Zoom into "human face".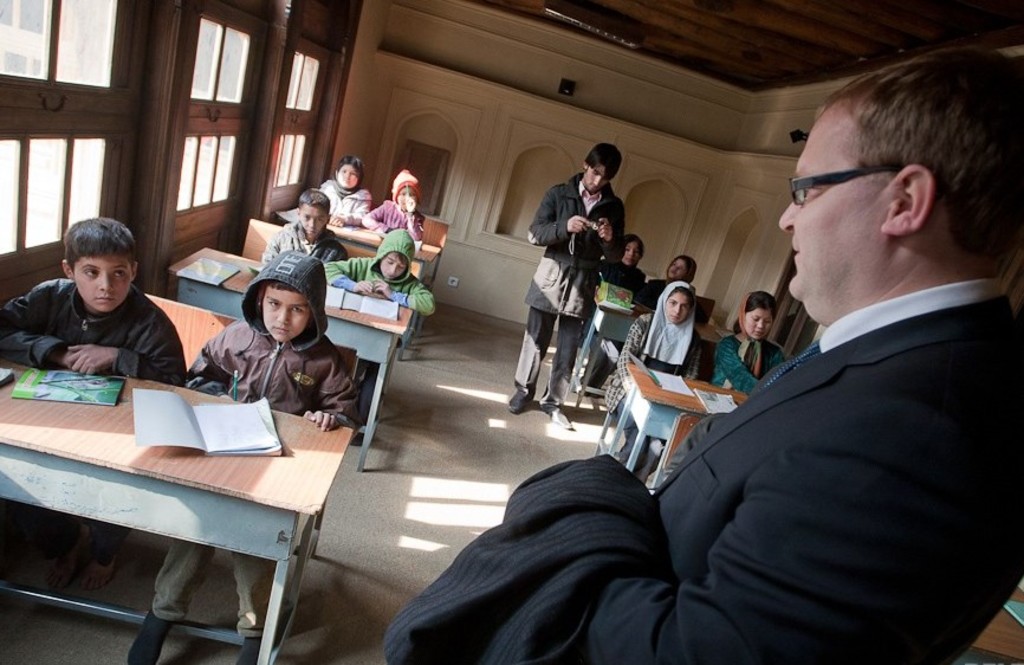
Zoom target: [x1=743, y1=309, x2=772, y2=337].
